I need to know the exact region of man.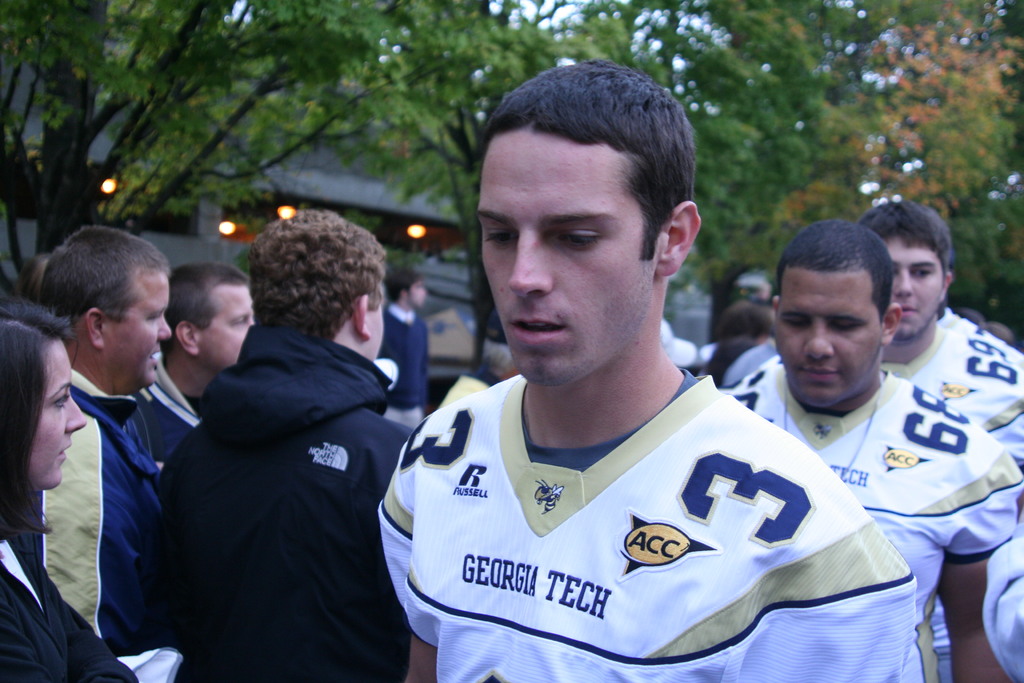
Region: box(380, 266, 430, 425).
